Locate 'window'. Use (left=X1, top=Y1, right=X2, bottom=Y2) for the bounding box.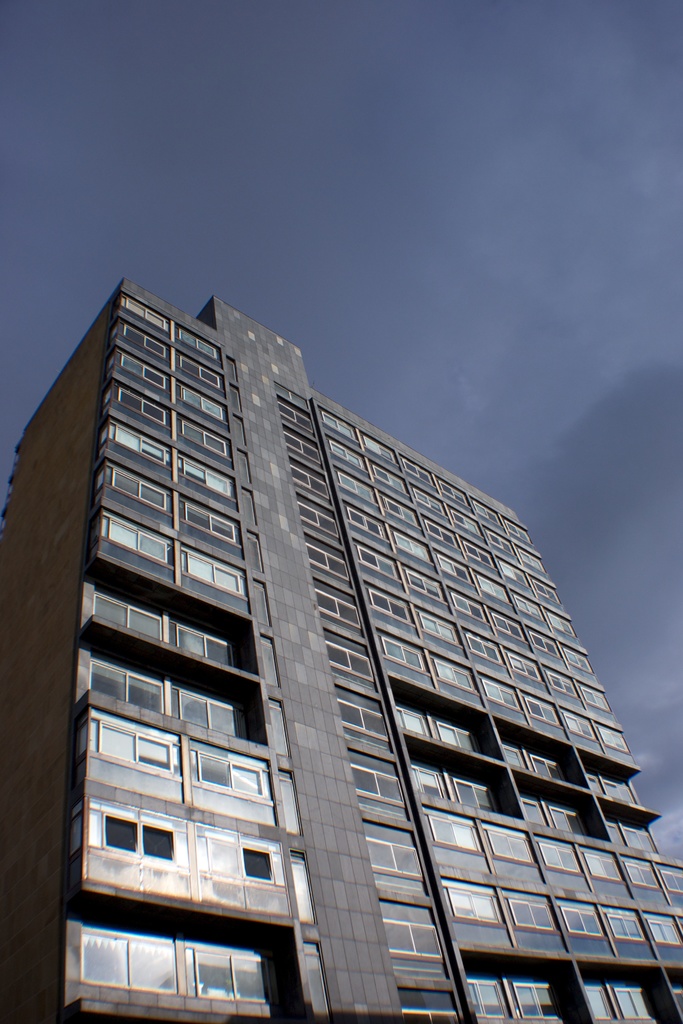
(left=438, top=721, right=478, bottom=753).
